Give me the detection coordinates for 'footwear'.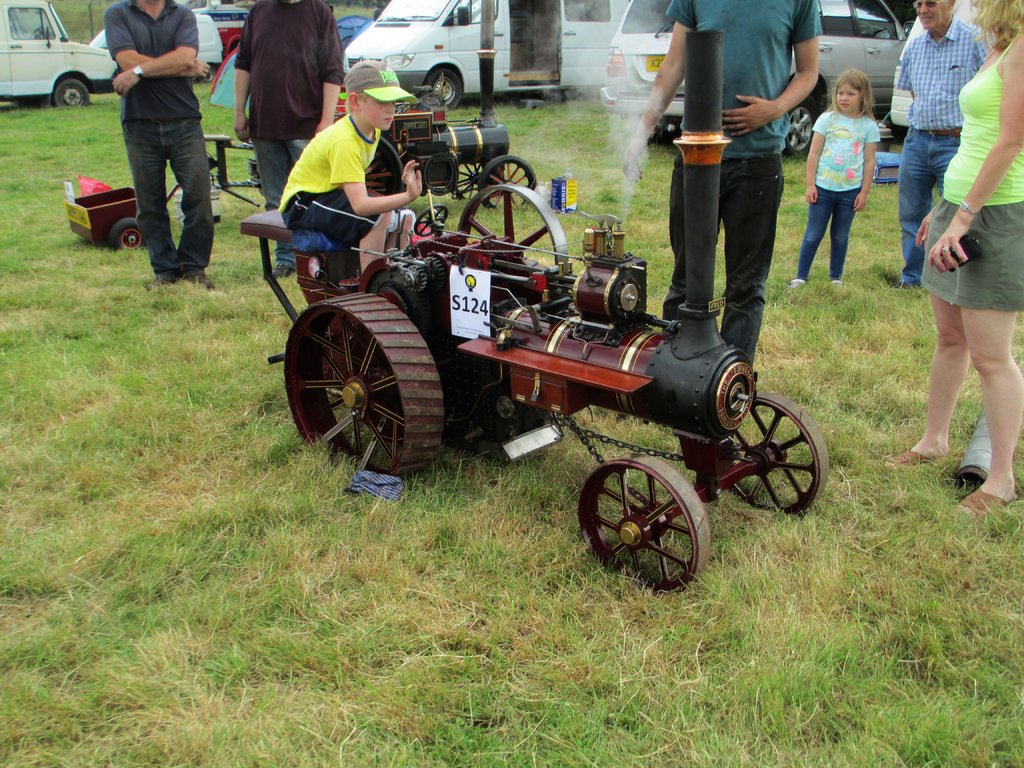
<box>273,262,294,278</box>.
